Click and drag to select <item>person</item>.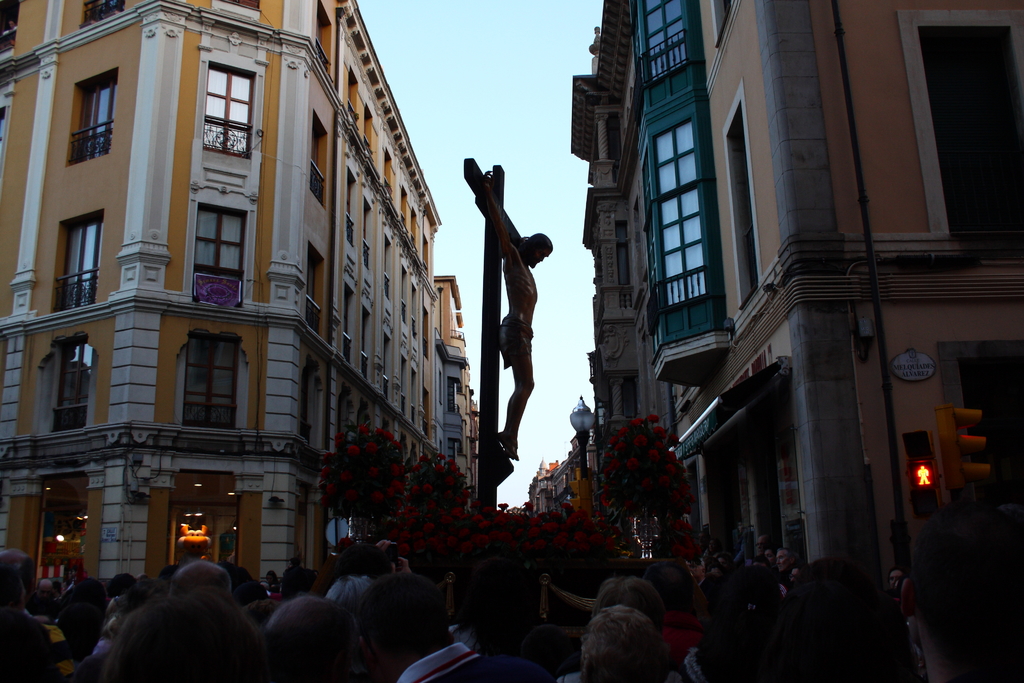
Selection: Rect(571, 605, 666, 679).
